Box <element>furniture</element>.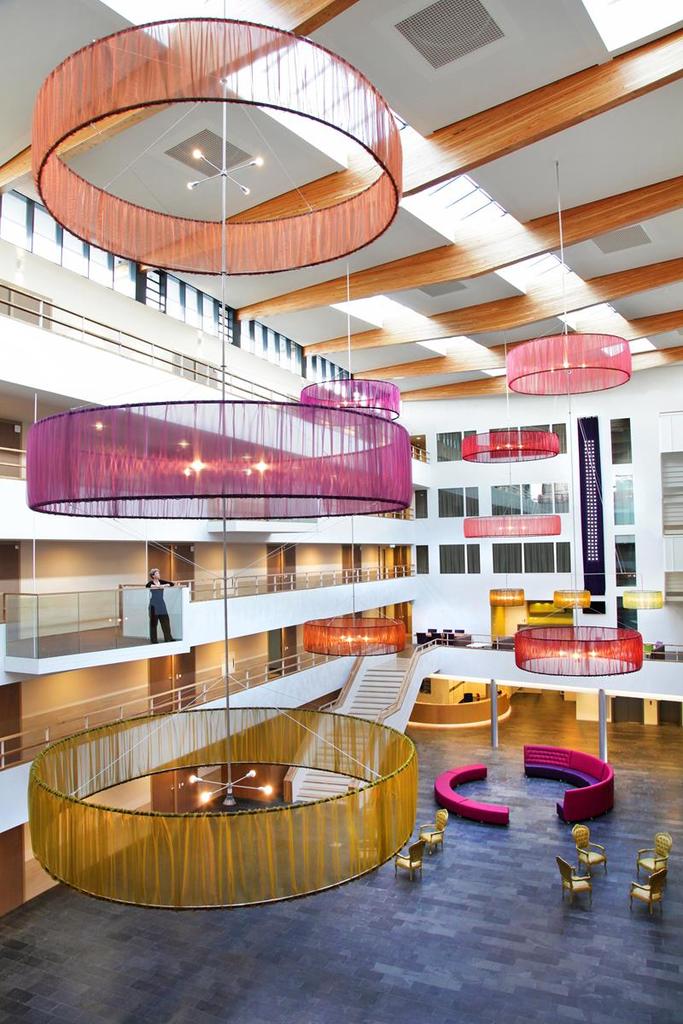
region(415, 807, 448, 855).
